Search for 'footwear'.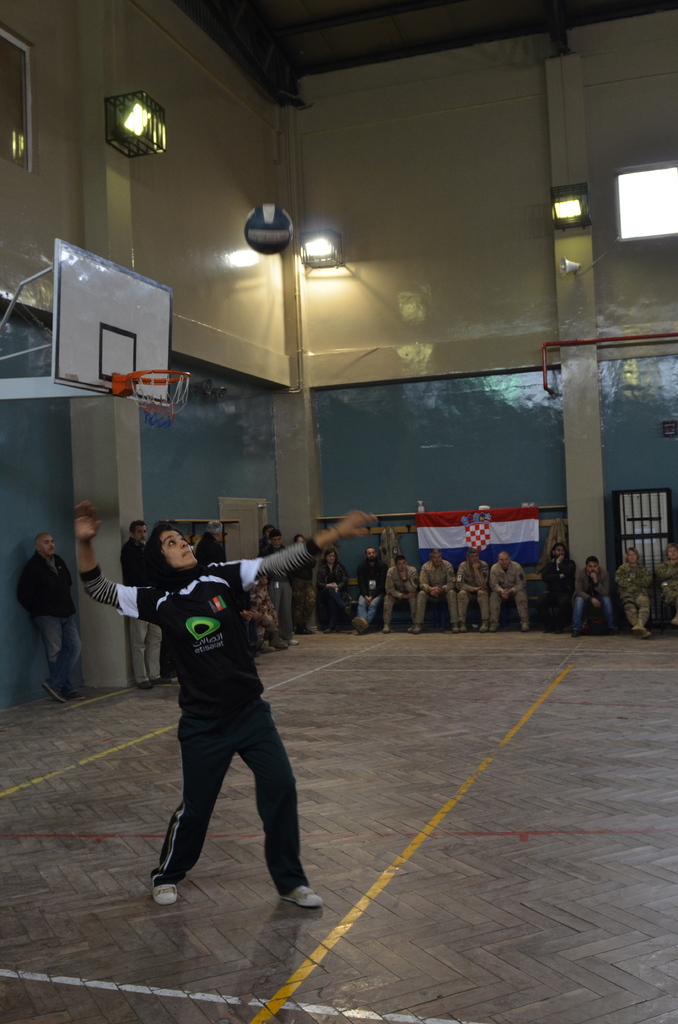
Found at 569,628,580,637.
